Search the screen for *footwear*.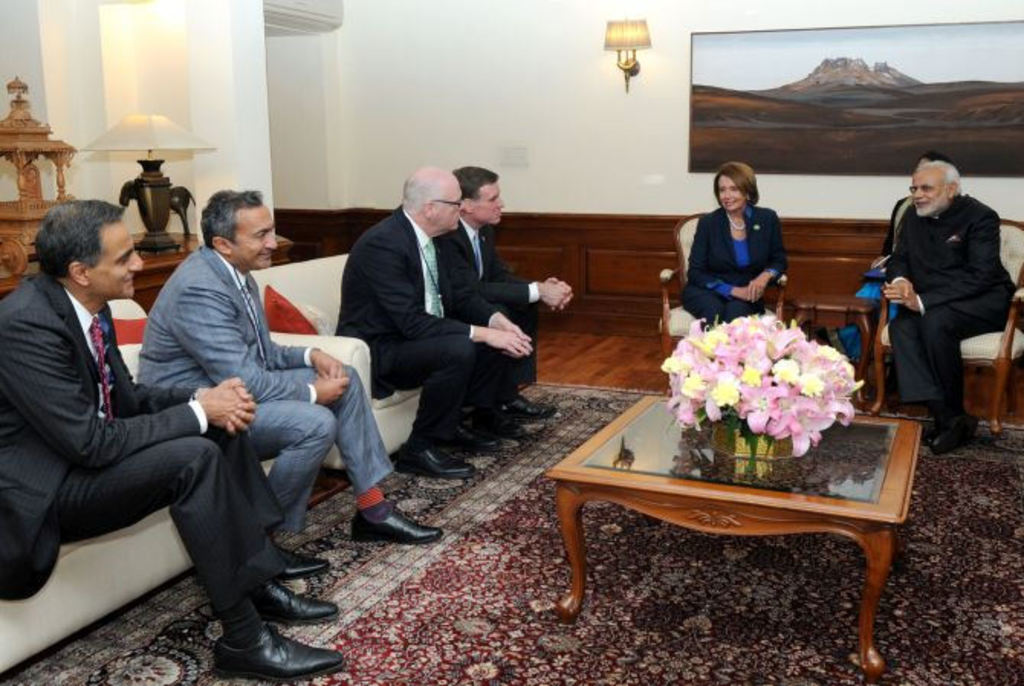
Found at <bbox>278, 547, 327, 576</bbox>.
